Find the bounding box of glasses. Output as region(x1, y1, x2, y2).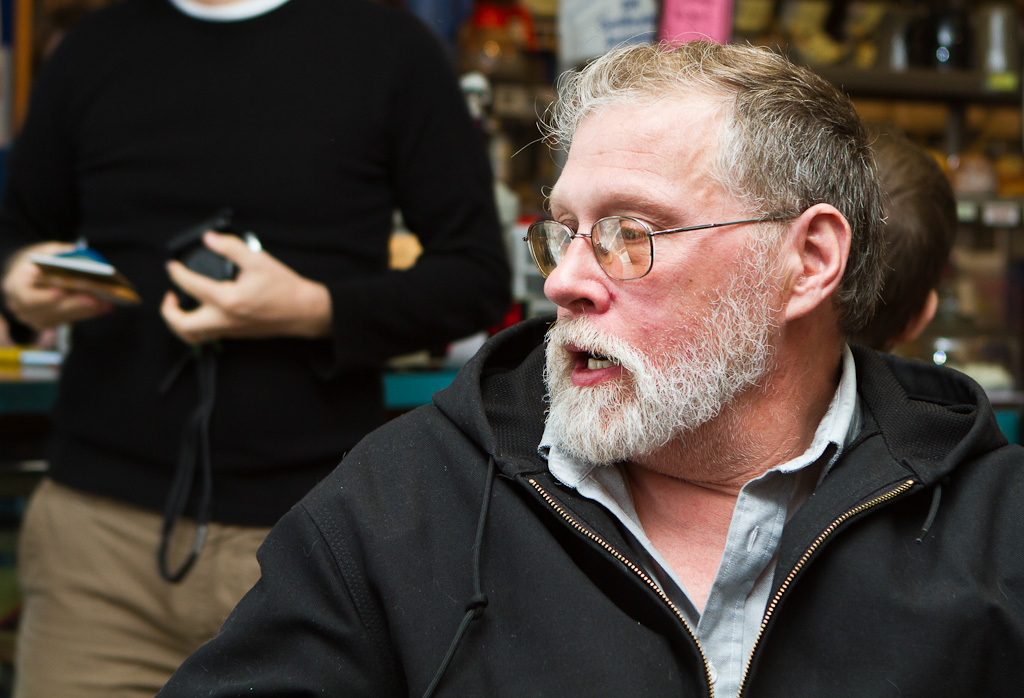
region(516, 205, 810, 279).
